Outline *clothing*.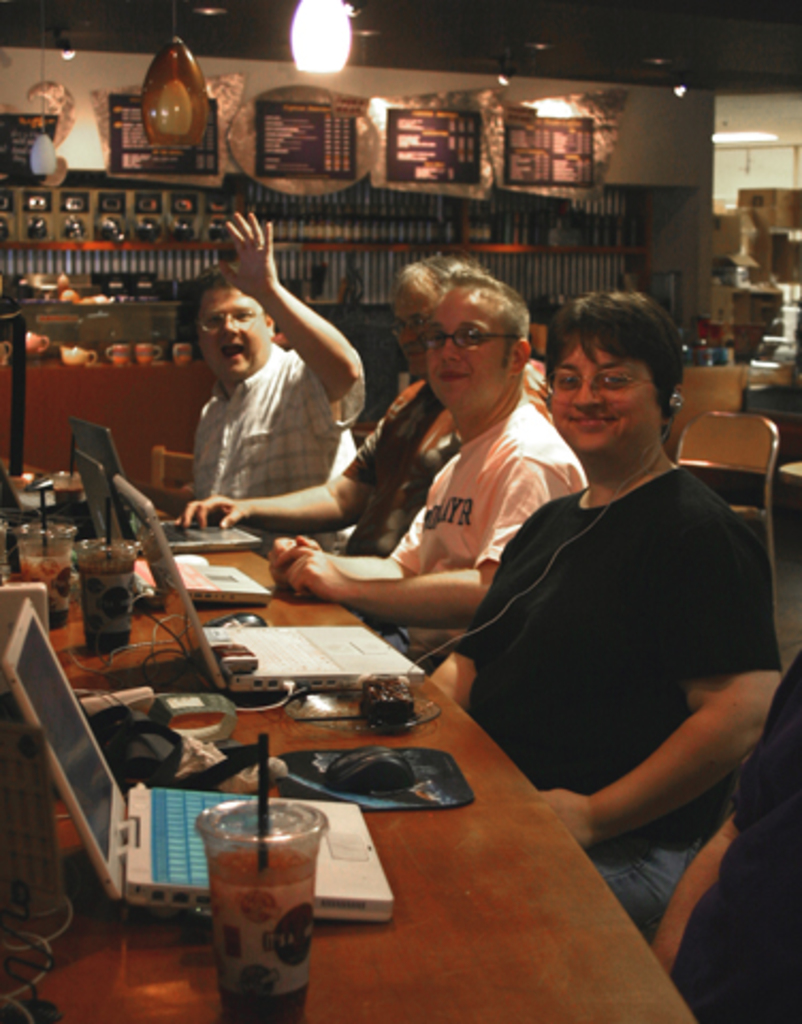
Outline: crop(467, 461, 785, 930).
